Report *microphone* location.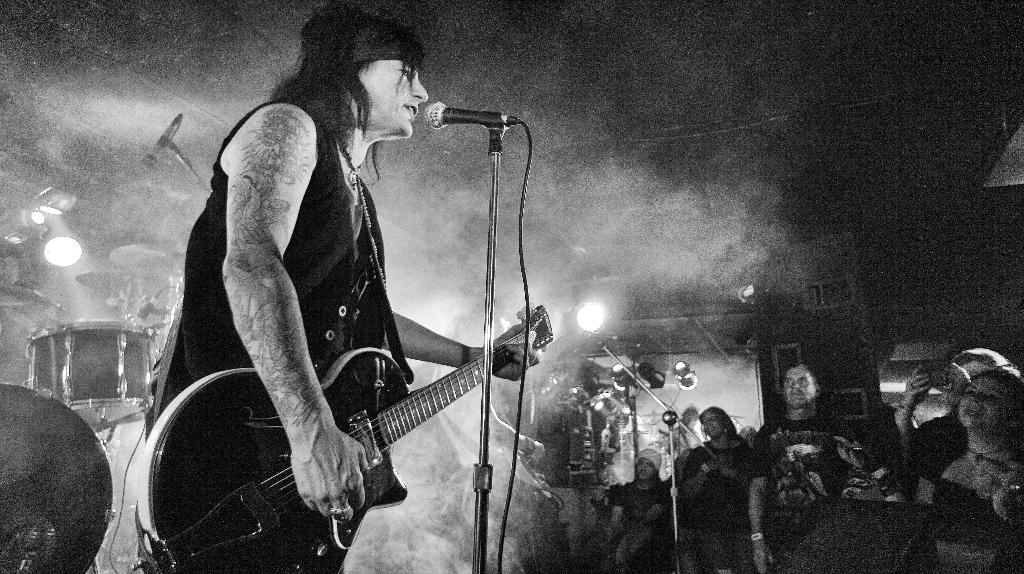
Report: region(425, 102, 521, 125).
